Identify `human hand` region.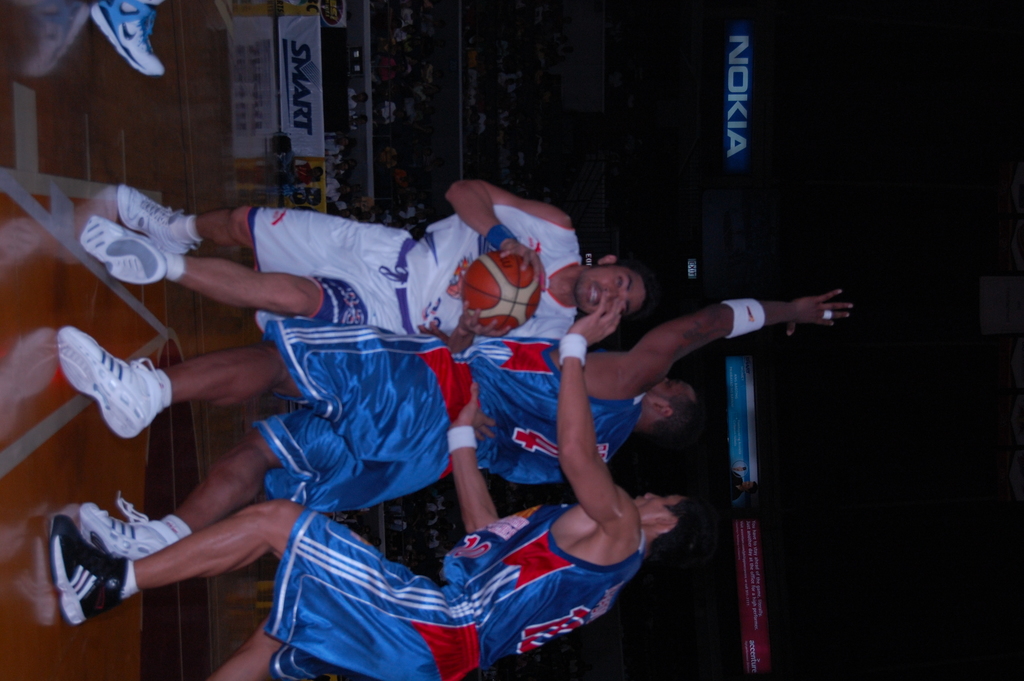
Region: select_region(566, 290, 623, 350).
